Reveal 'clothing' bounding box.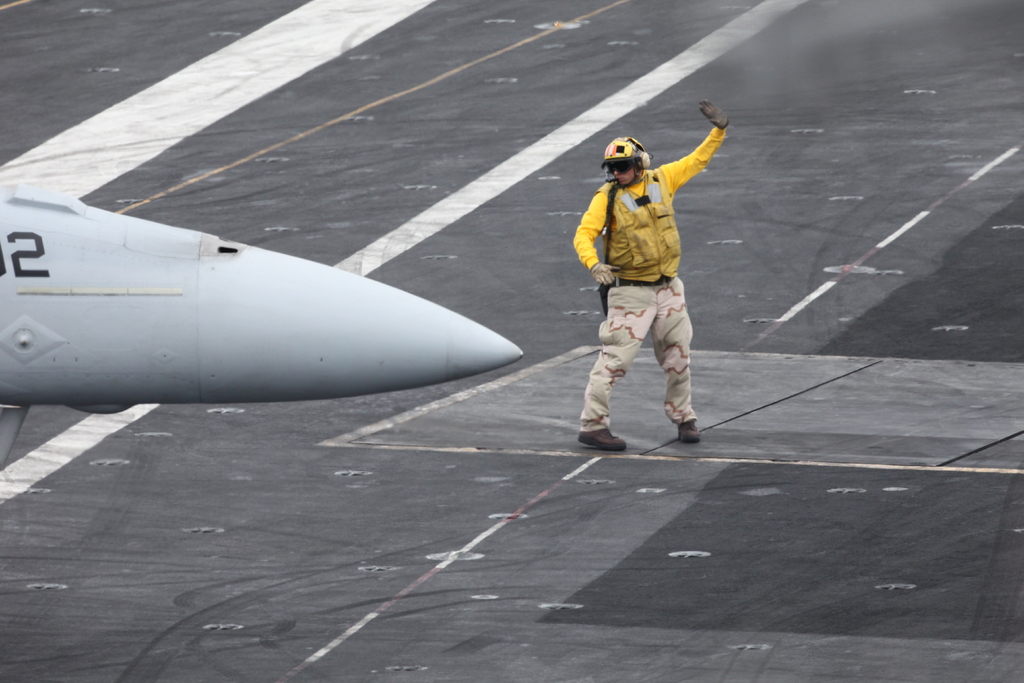
Revealed: detection(580, 133, 721, 418).
